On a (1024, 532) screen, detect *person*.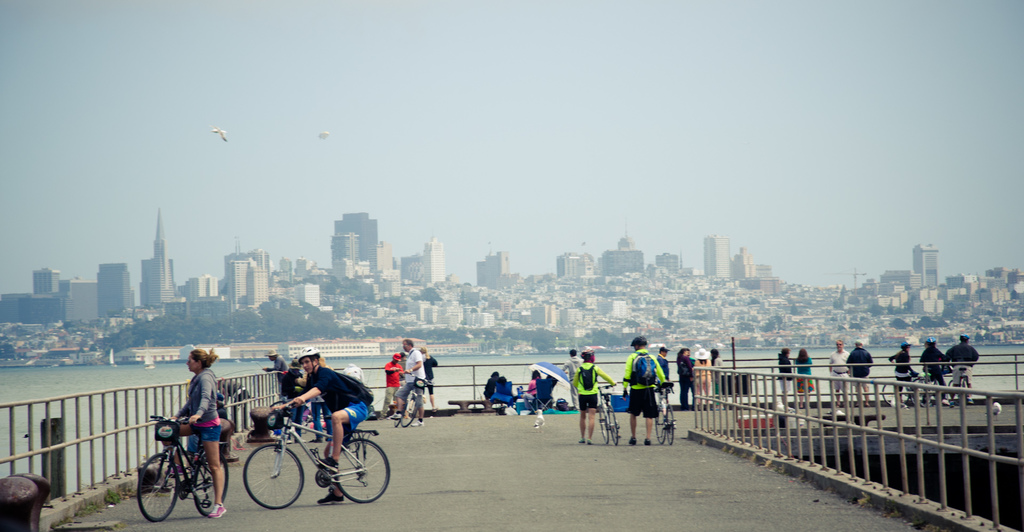
(x1=655, y1=346, x2=677, y2=408).
